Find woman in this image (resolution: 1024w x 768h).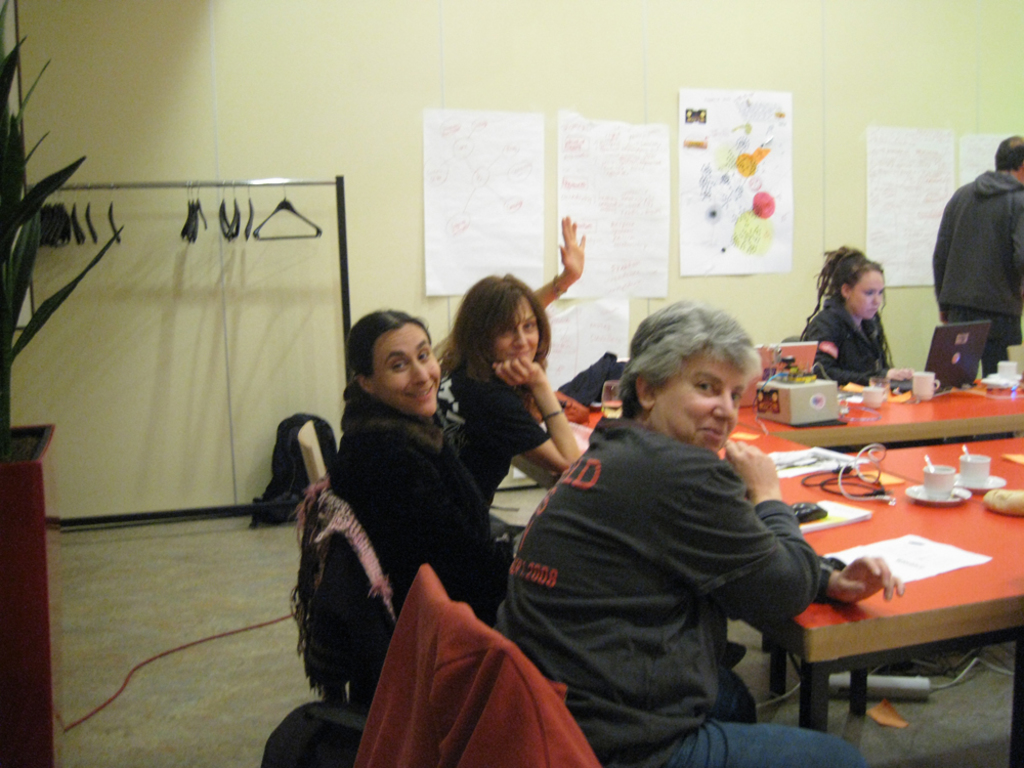
[left=275, top=288, right=515, bottom=751].
